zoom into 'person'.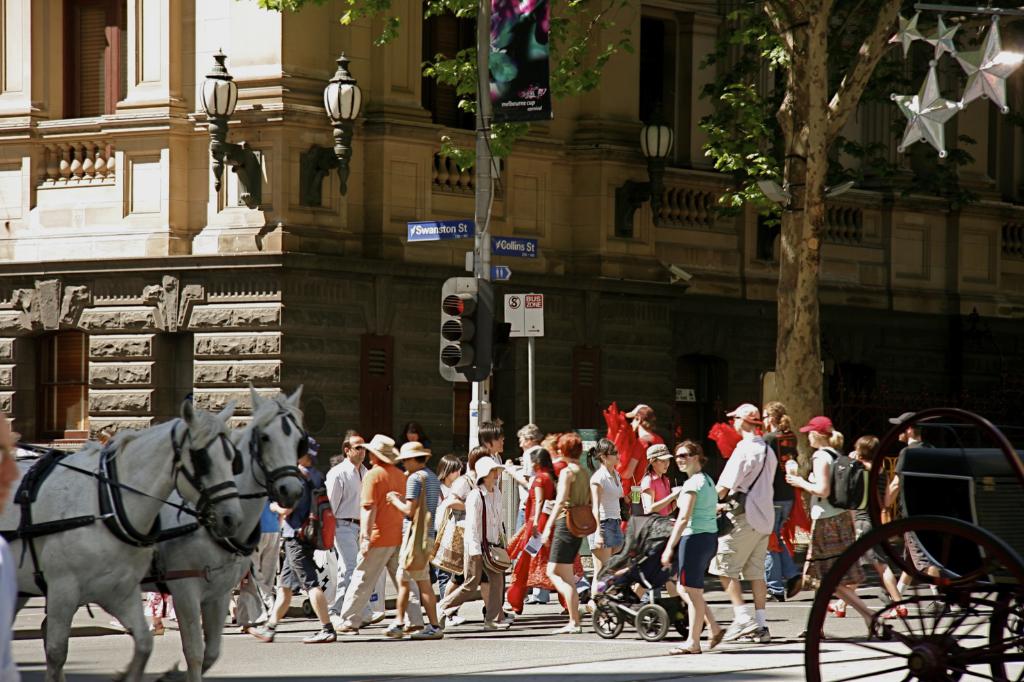
Zoom target: 435:455:520:636.
